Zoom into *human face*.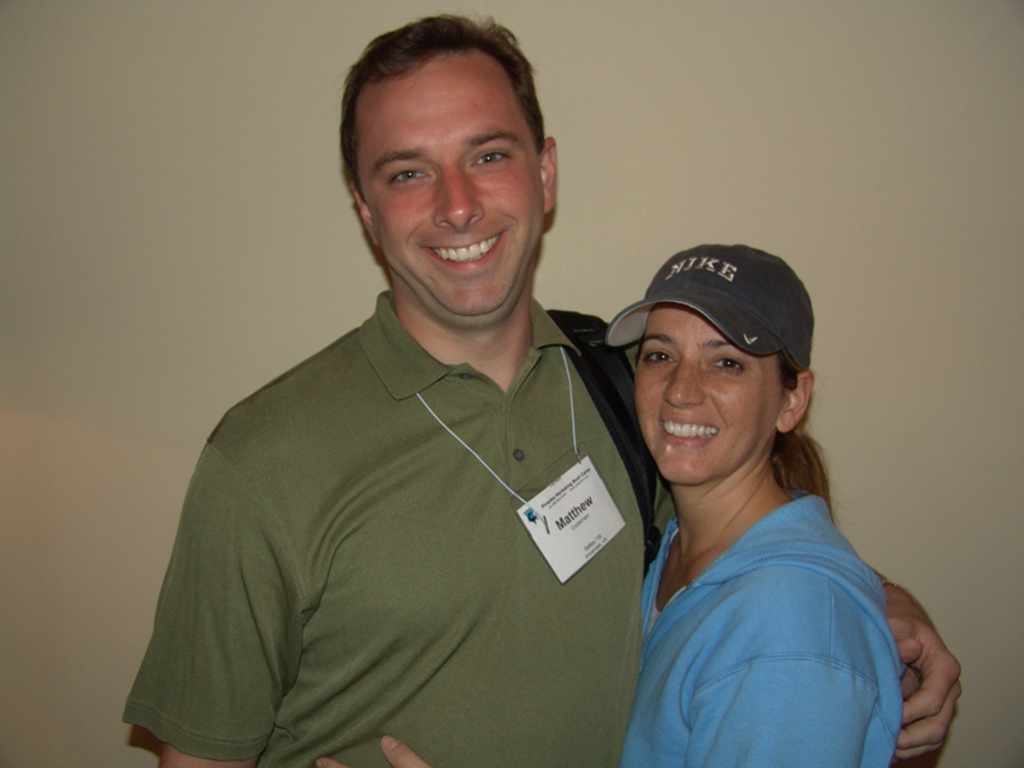
Zoom target: (375, 65, 550, 338).
